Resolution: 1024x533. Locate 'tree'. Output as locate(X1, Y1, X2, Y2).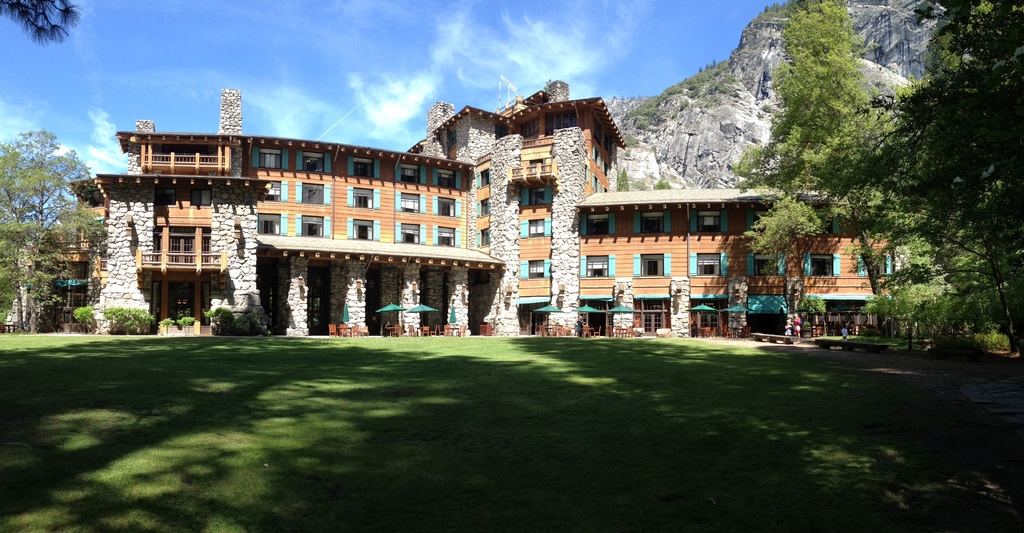
locate(654, 175, 673, 195).
